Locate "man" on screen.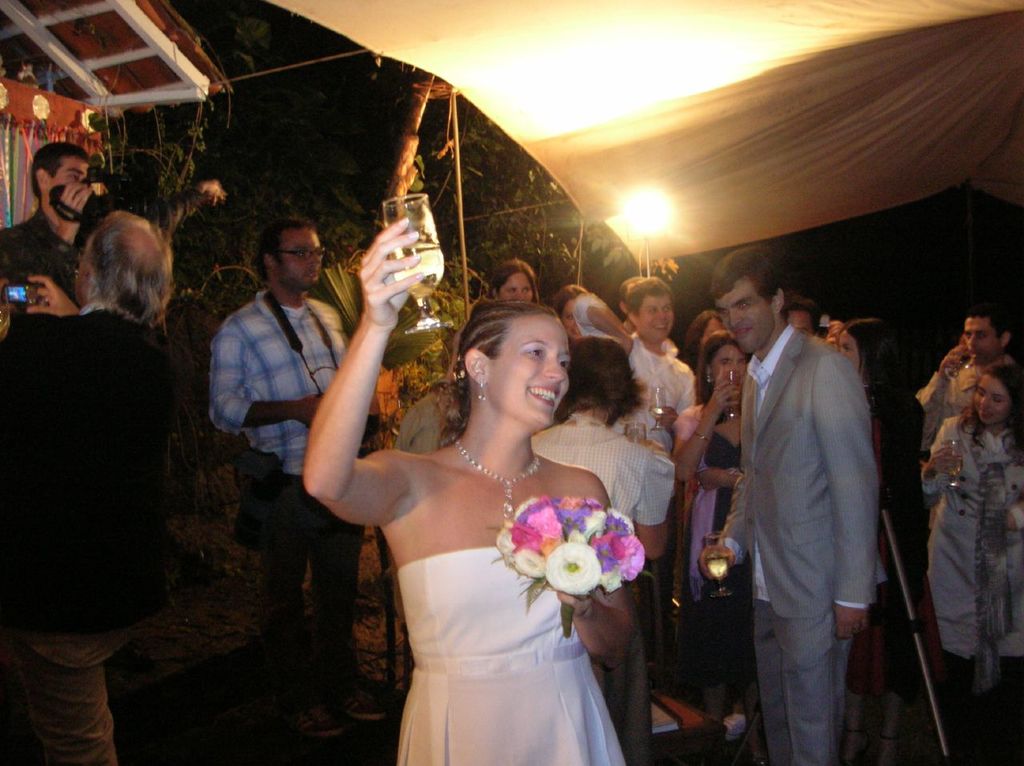
On screen at [left=912, top=303, right=1022, bottom=499].
